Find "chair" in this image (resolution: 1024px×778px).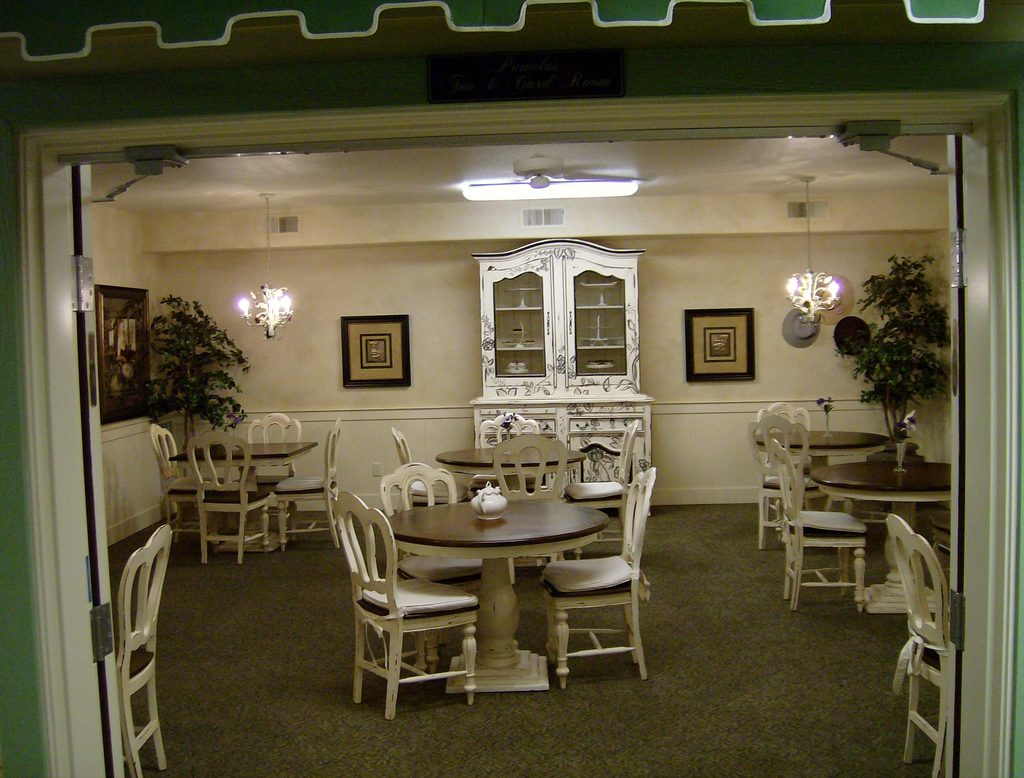
[x1=152, y1=422, x2=182, y2=512].
